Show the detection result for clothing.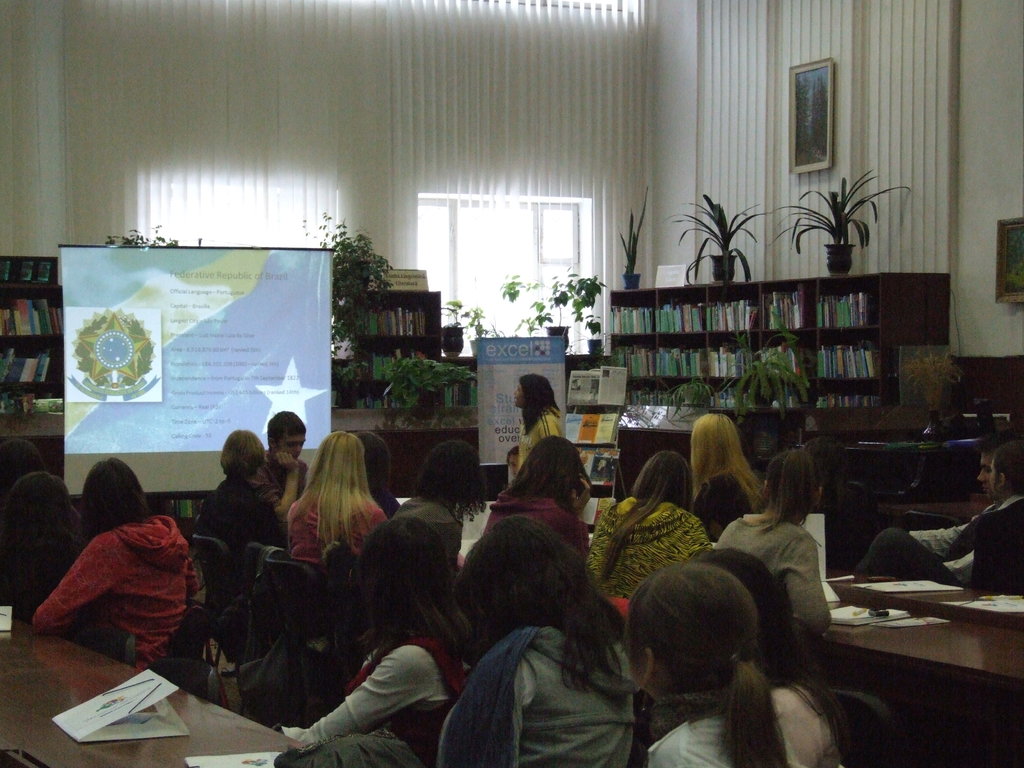
{"left": 486, "top": 484, "right": 589, "bottom": 566}.
